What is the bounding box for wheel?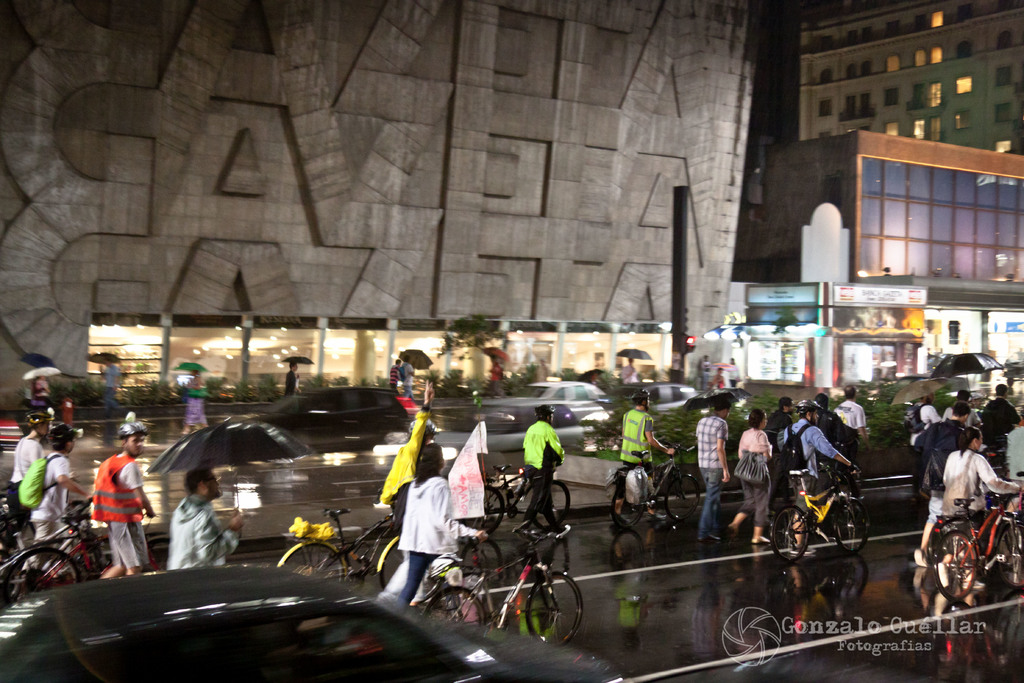
l=142, t=533, r=171, b=572.
